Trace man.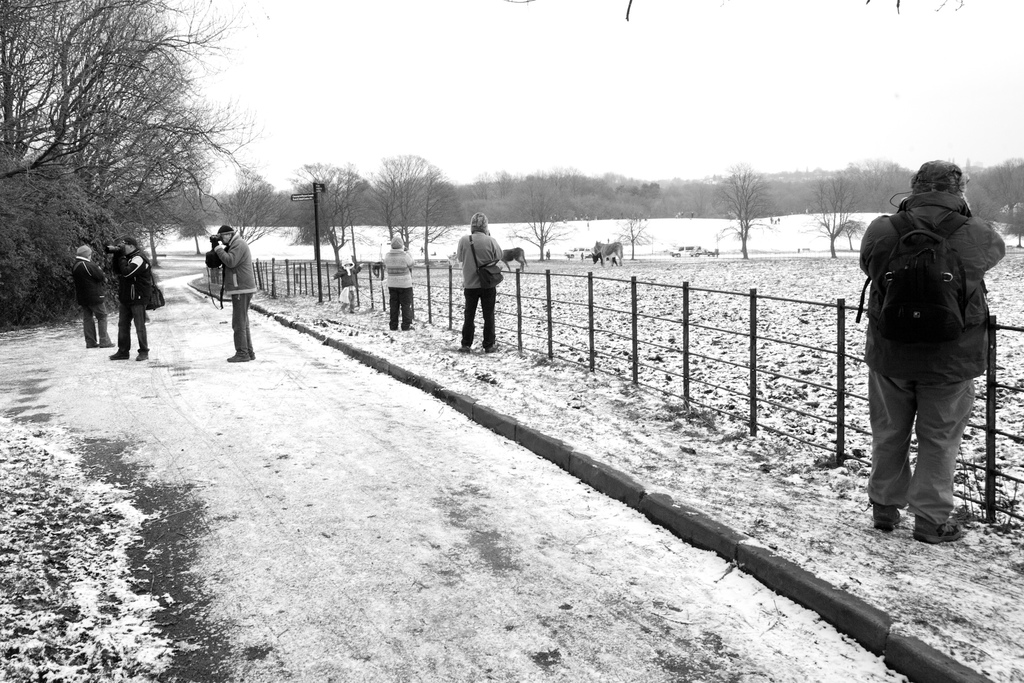
Traced to [x1=83, y1=244, x2=116, y2=353].
